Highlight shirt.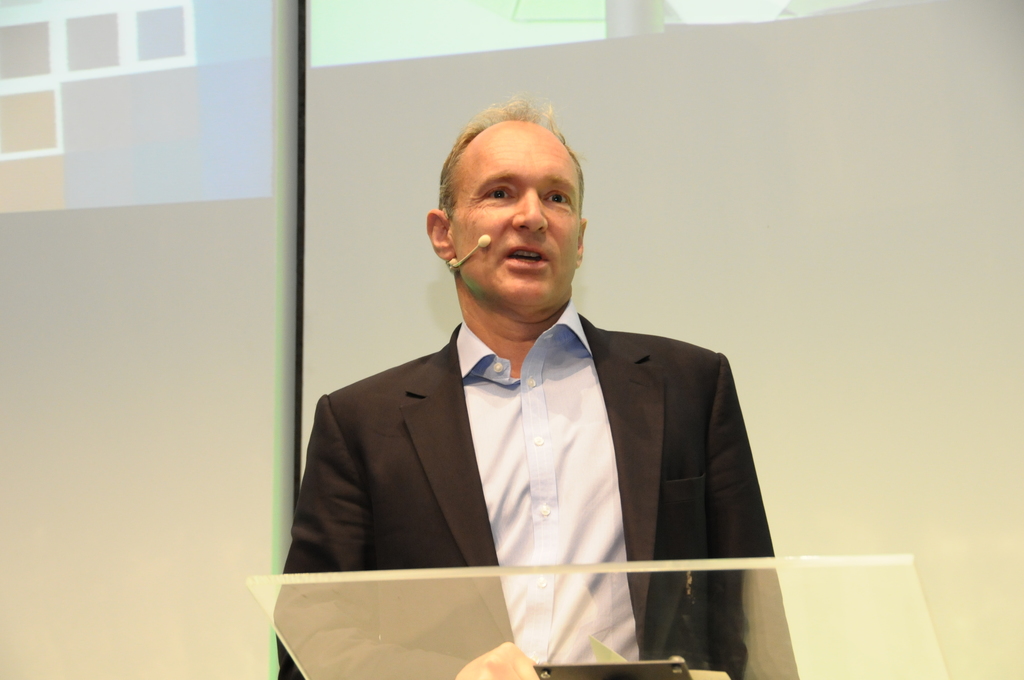
Highlighted region: box=[457, 302, 636, 658].
